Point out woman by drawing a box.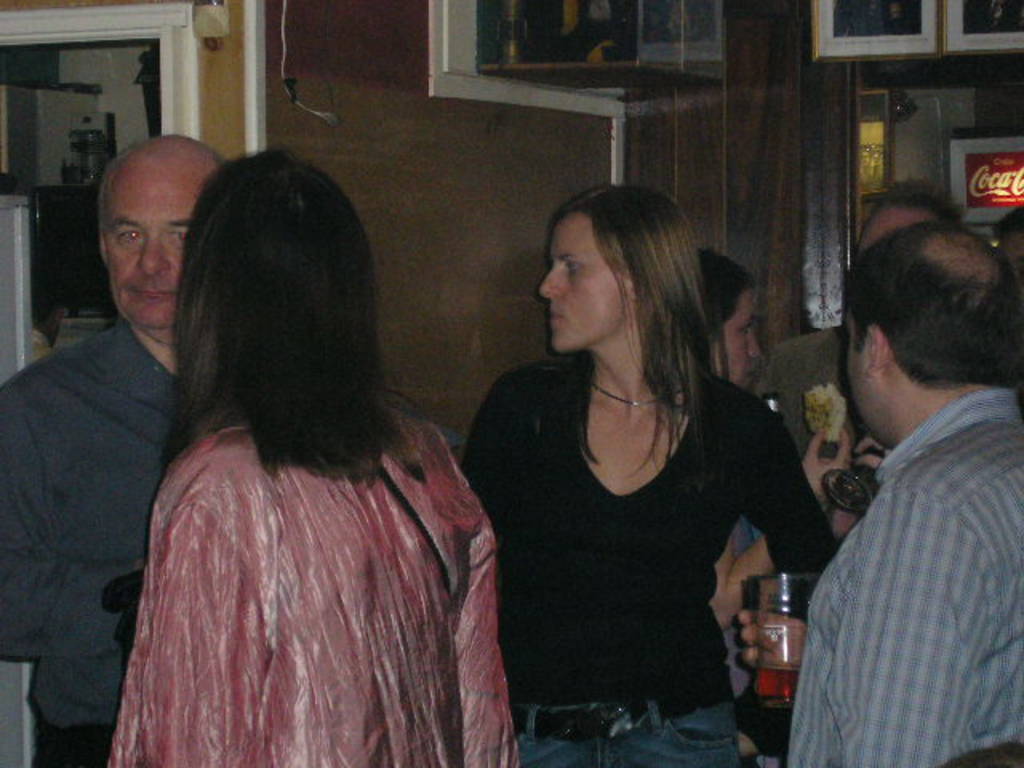
{"x1": 459, "y1": 182, "x2": 814, "y2": 747}.
